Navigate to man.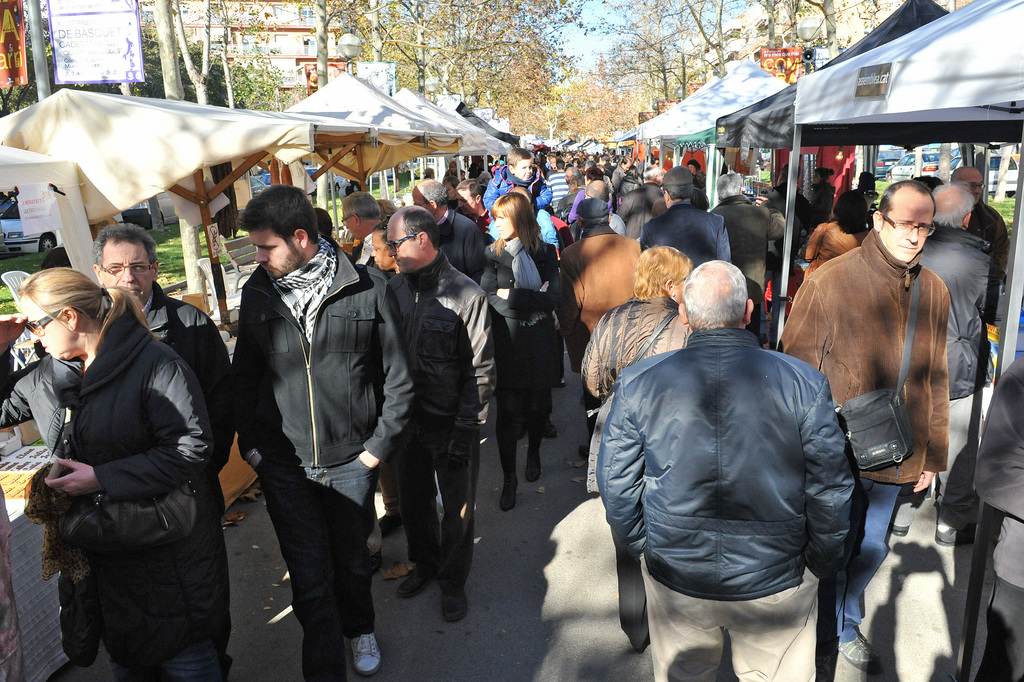
Navigation target: 227/176/419/681.
